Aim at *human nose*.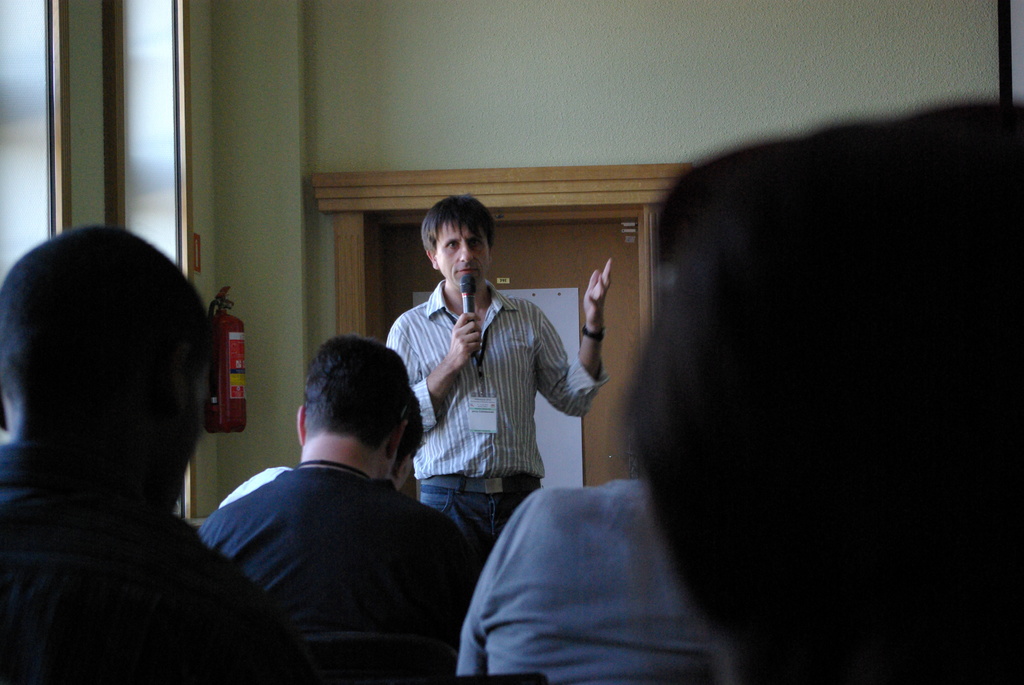
Aimed at x1=458, y1=237, x2=475, y2=261.
